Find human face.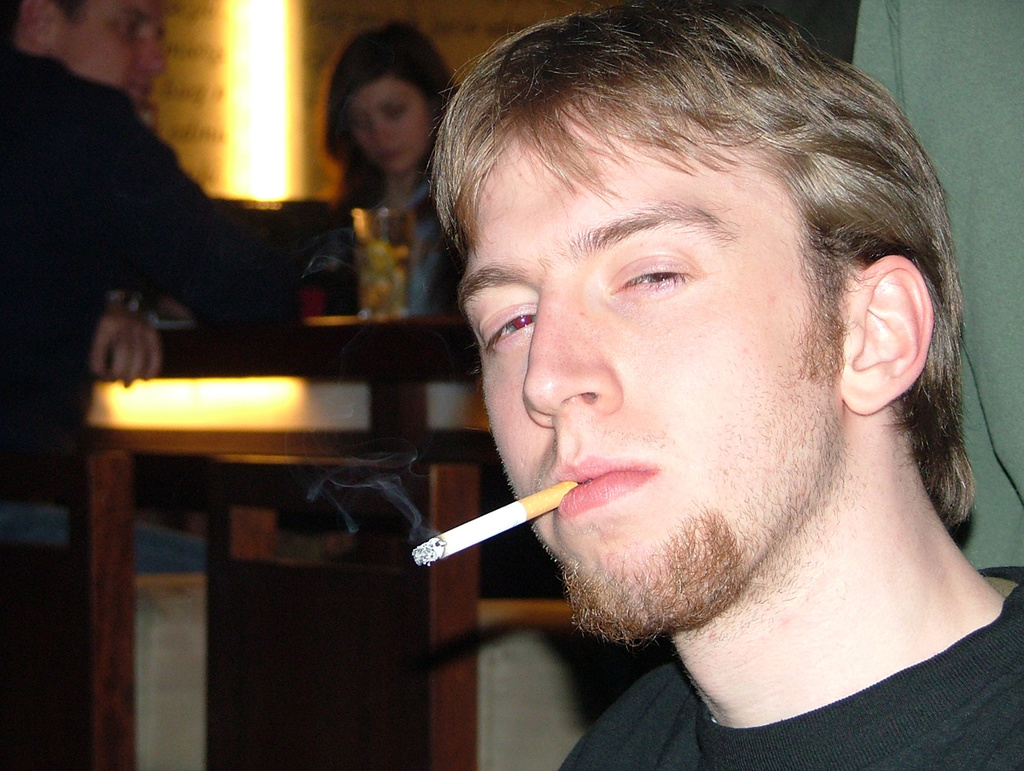
<region>446, 97, 845, 643</region>.
